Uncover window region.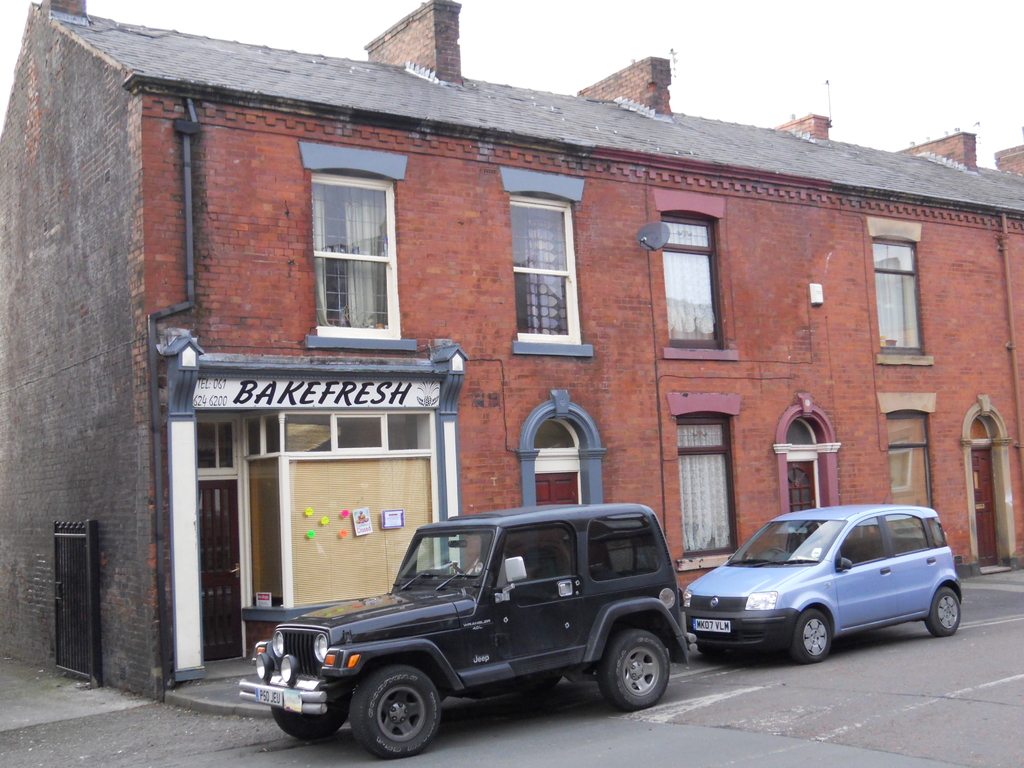
Uncovered: (388, 413, 432, 450).
